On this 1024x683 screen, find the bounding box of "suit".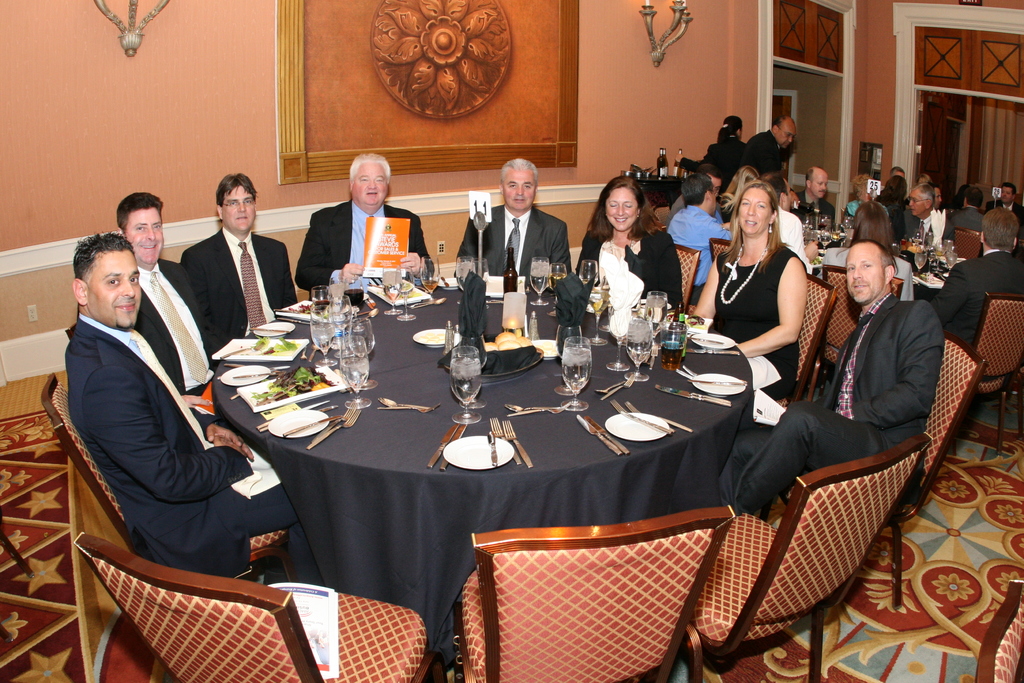
Bounding box: crop(952, 204, 984, 241).
